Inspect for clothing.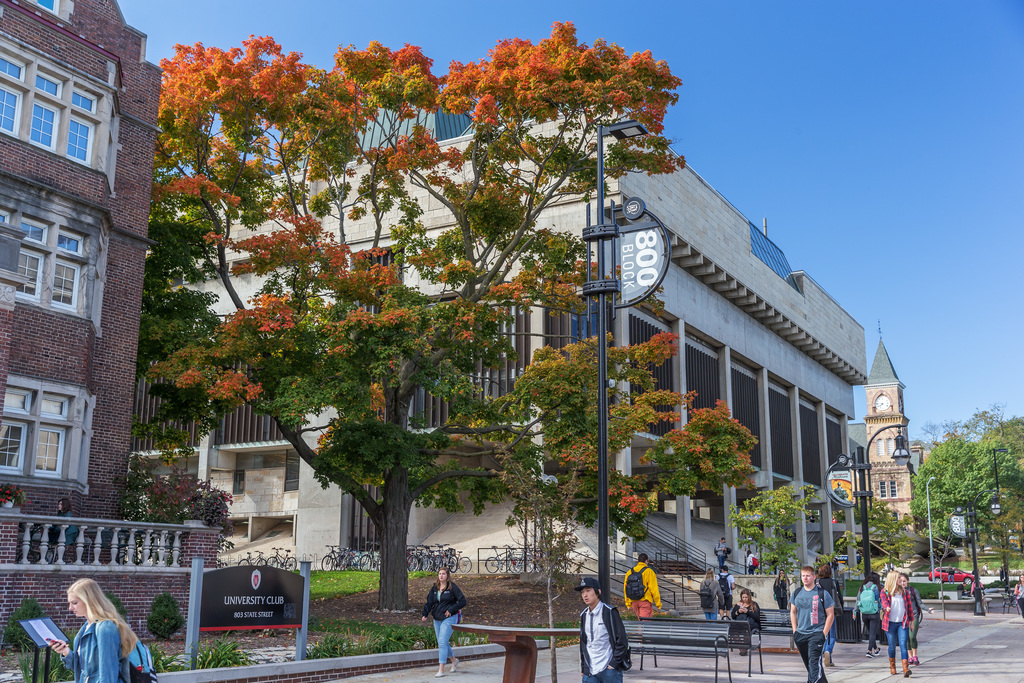
Inspection: rect(415, 565, 467, 675).
